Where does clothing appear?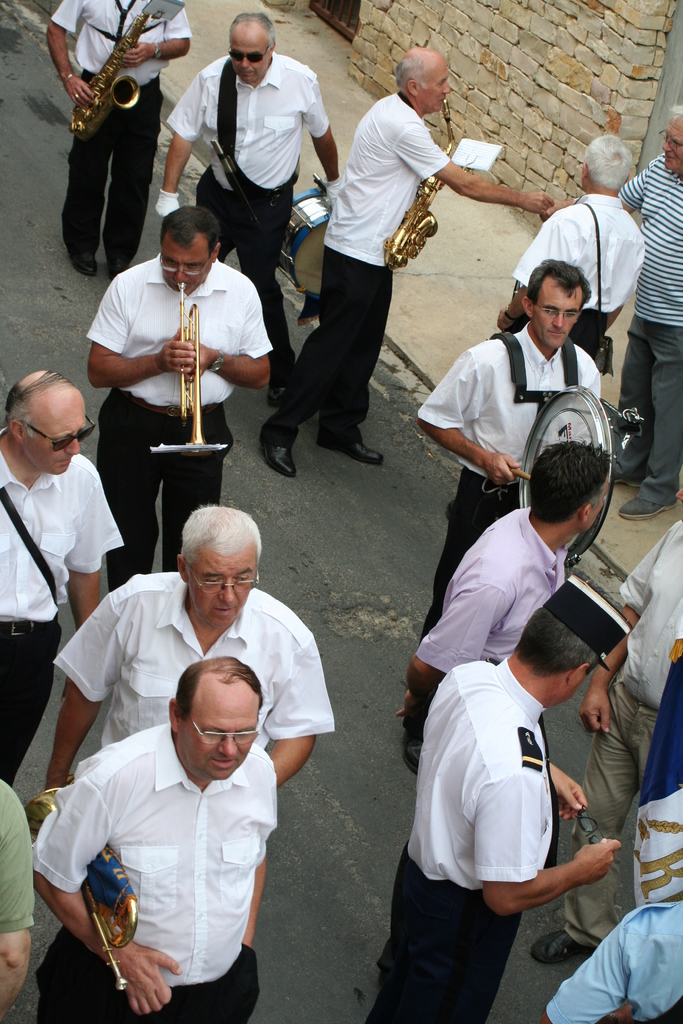
Appears at {"left": 542, "top": 897, "right": 682, "bottom": 1023}.
